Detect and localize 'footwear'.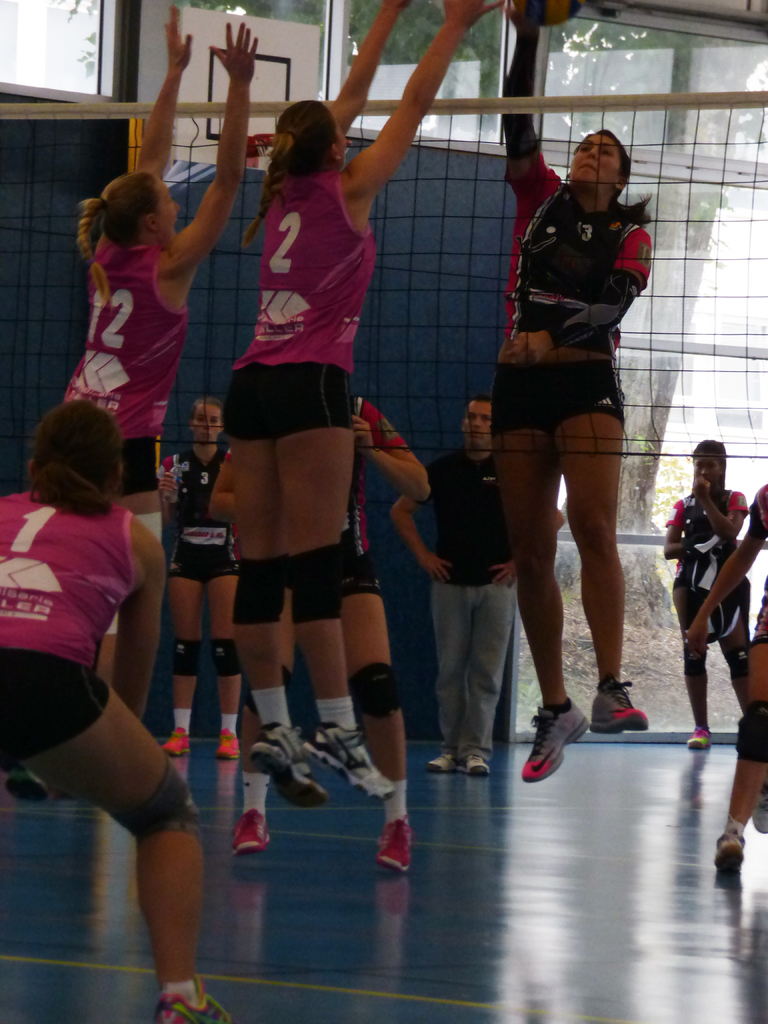
Localized at x1=428, y1=755, x2=454, y2=774.
